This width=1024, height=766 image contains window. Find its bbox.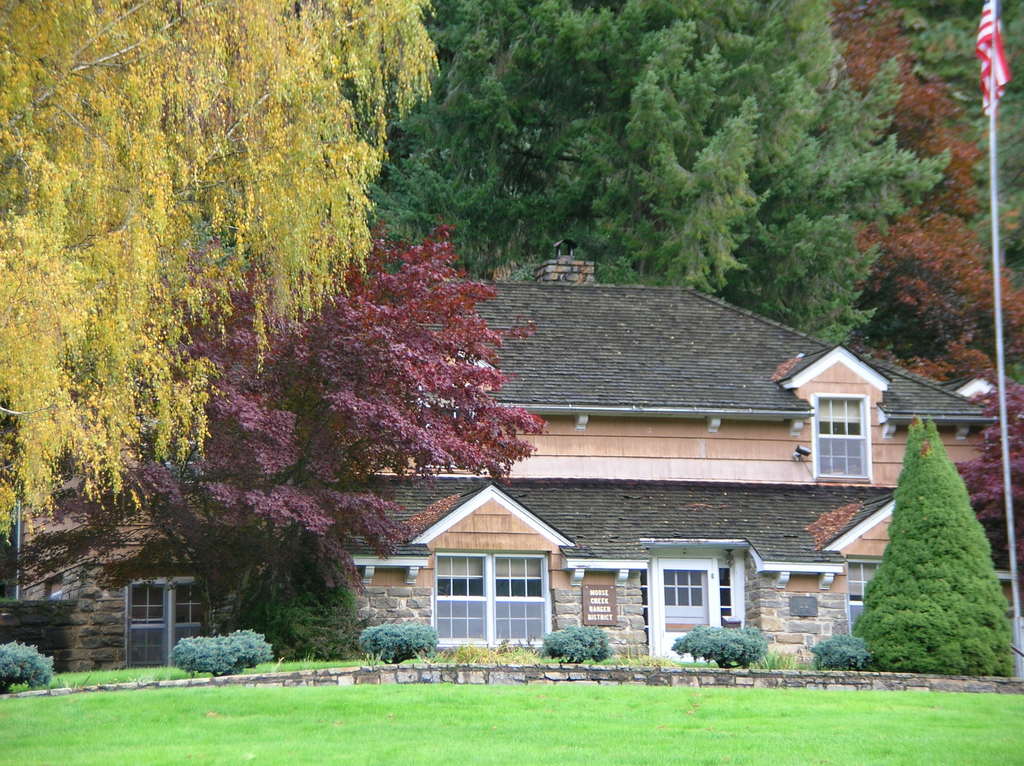
{"left": 809, "top": 385, "right": 891, "bottom": 491}.
